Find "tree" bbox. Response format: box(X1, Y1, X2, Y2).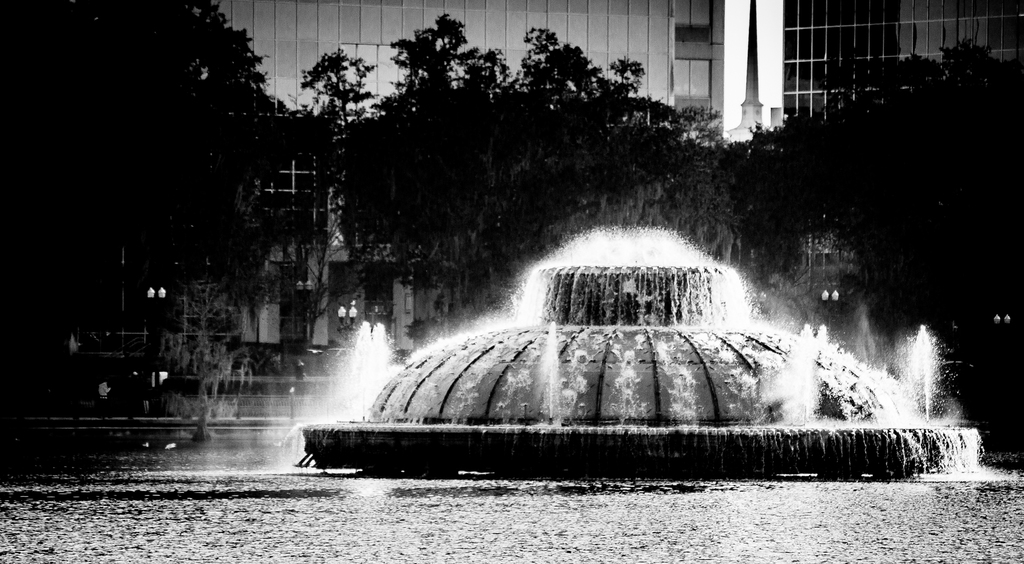
box(731, 36, 1023, 406).
